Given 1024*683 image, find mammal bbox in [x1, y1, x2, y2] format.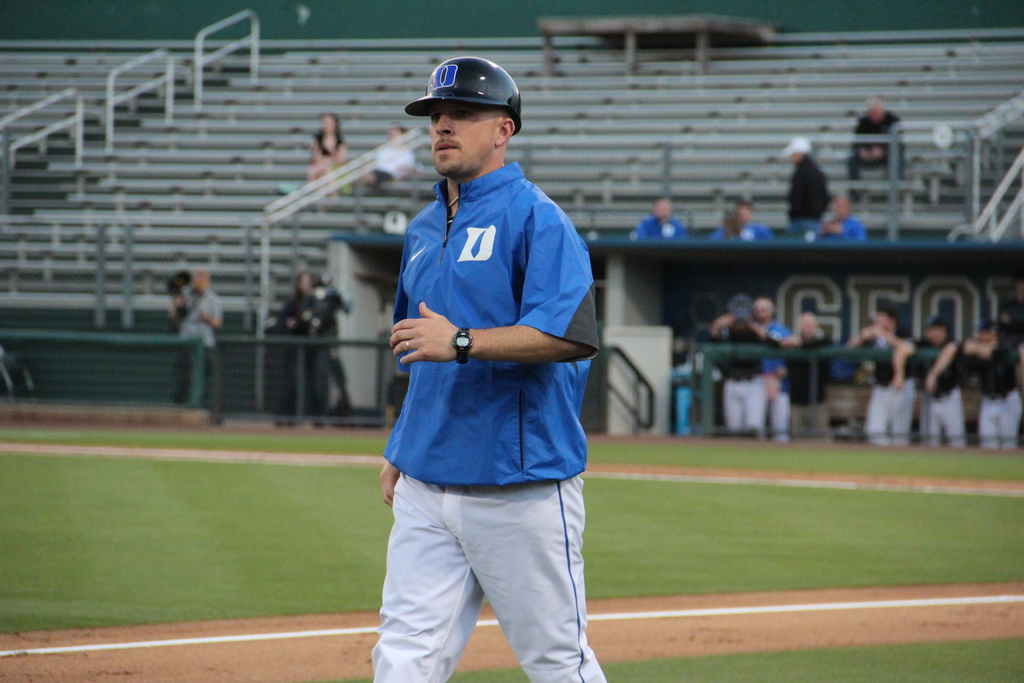
[281, 273, 323, 414].
